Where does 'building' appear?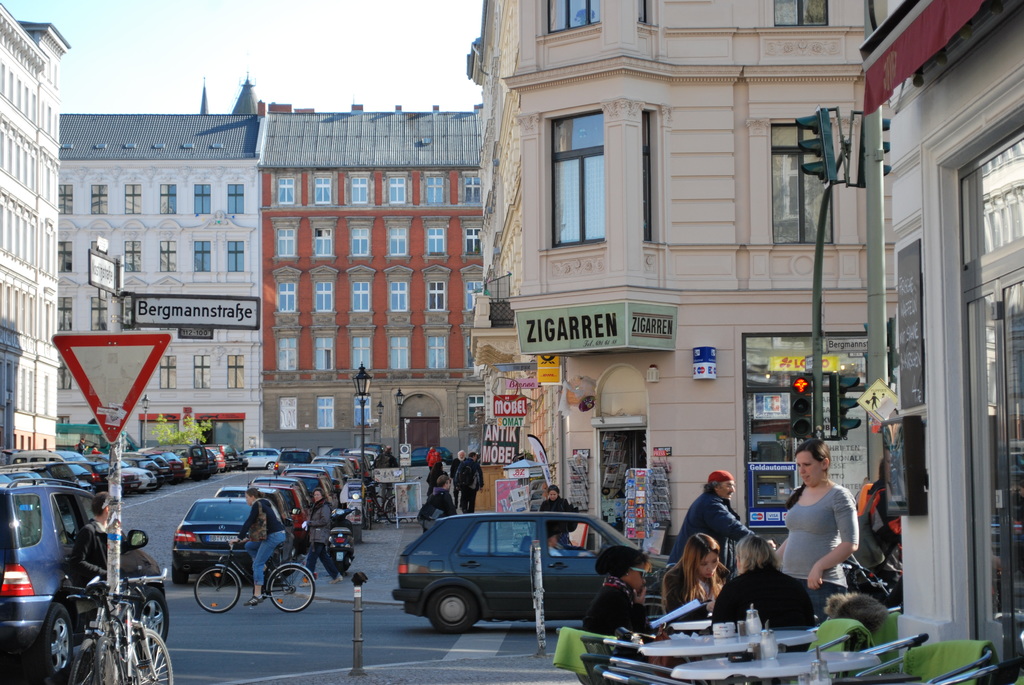
Appears at <box>0,2,69,469</box>.
